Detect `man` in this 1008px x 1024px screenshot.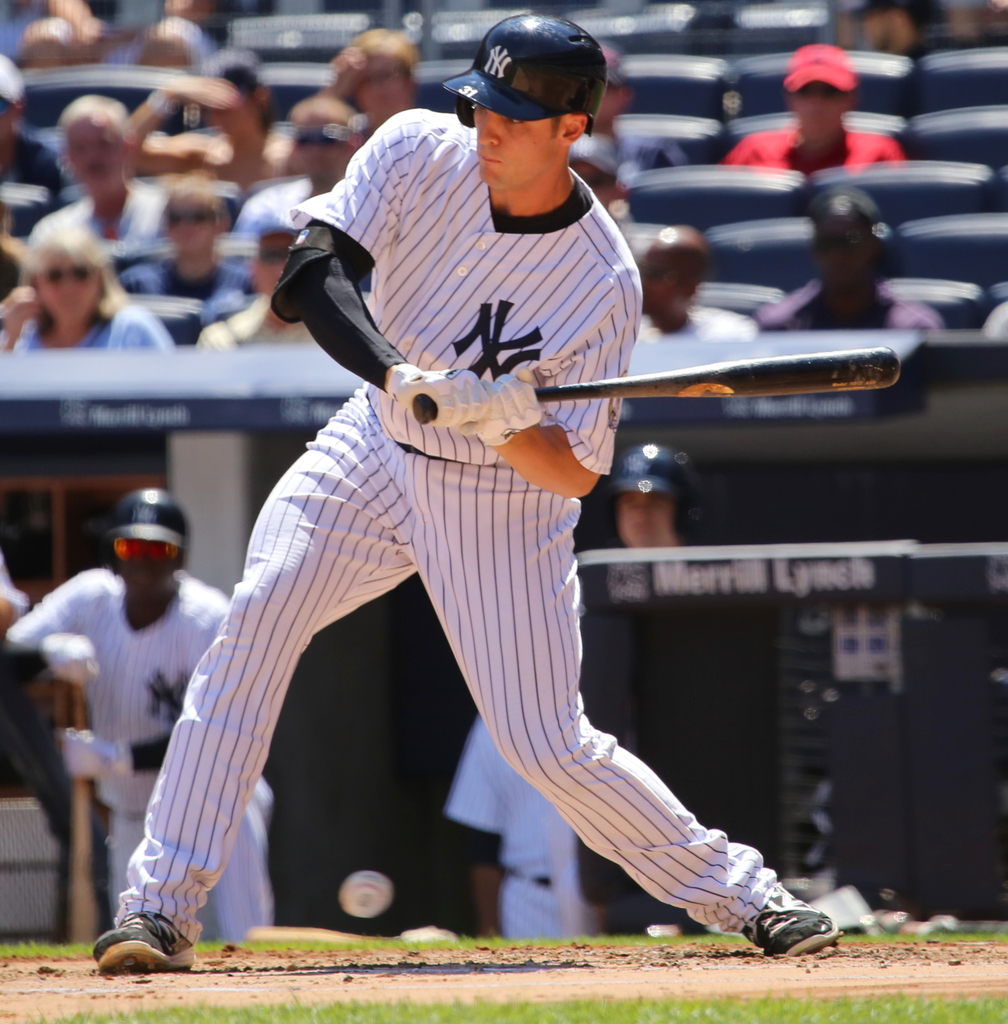
Detection: 717:38:912:187.
